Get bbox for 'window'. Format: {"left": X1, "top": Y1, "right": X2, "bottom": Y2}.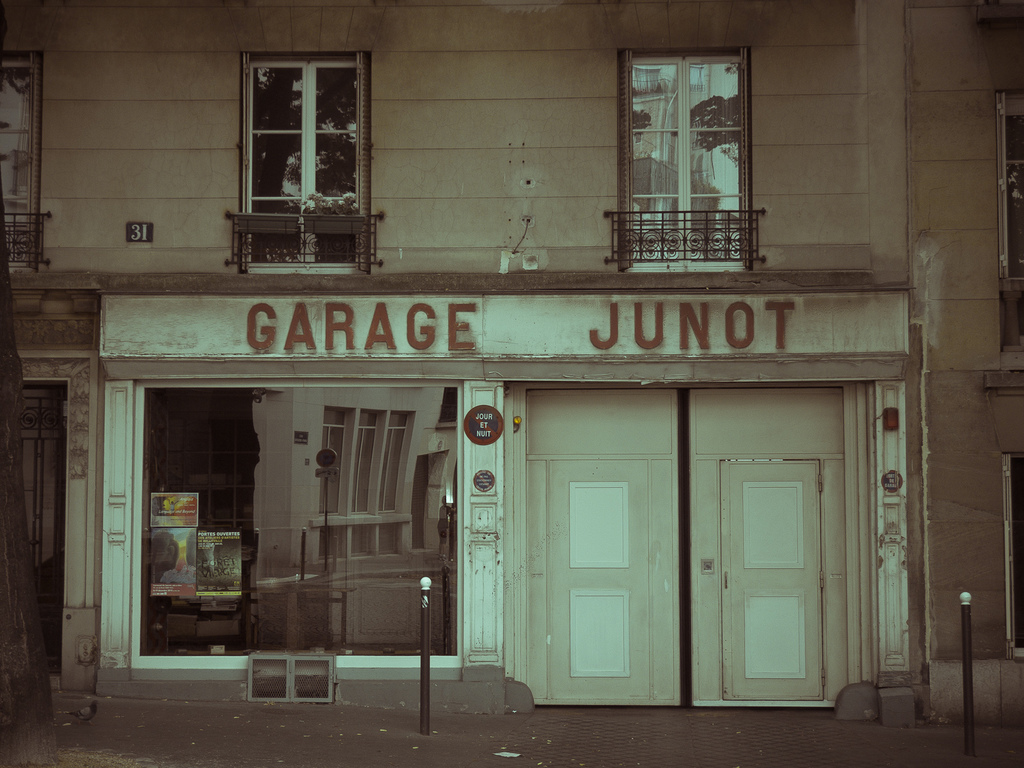
{"left": 621, "top": 47, "right": 752, "bottom": 270}.
